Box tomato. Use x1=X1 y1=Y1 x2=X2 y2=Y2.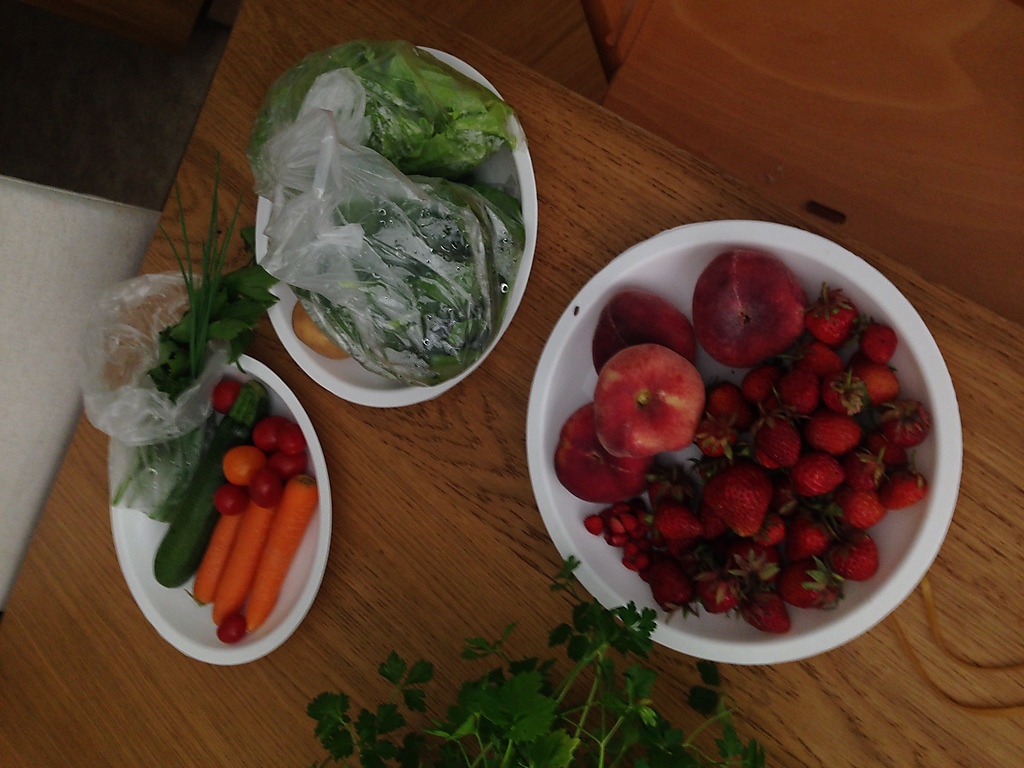
x1=218 y1=443 x2=264 y2=484.
